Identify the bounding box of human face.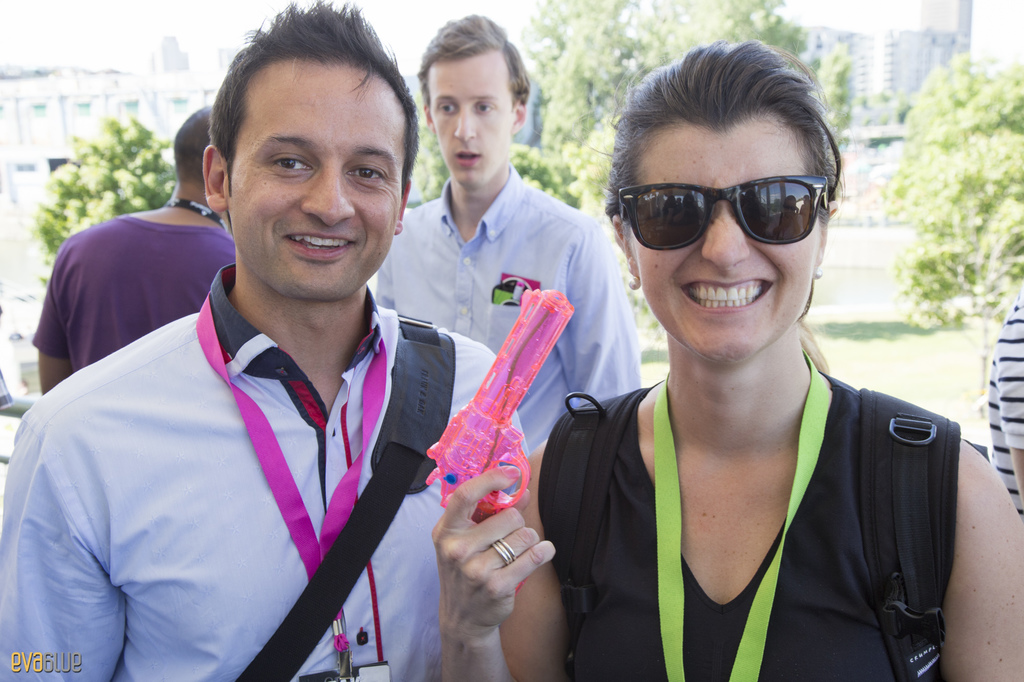
(233,72,404,294).
